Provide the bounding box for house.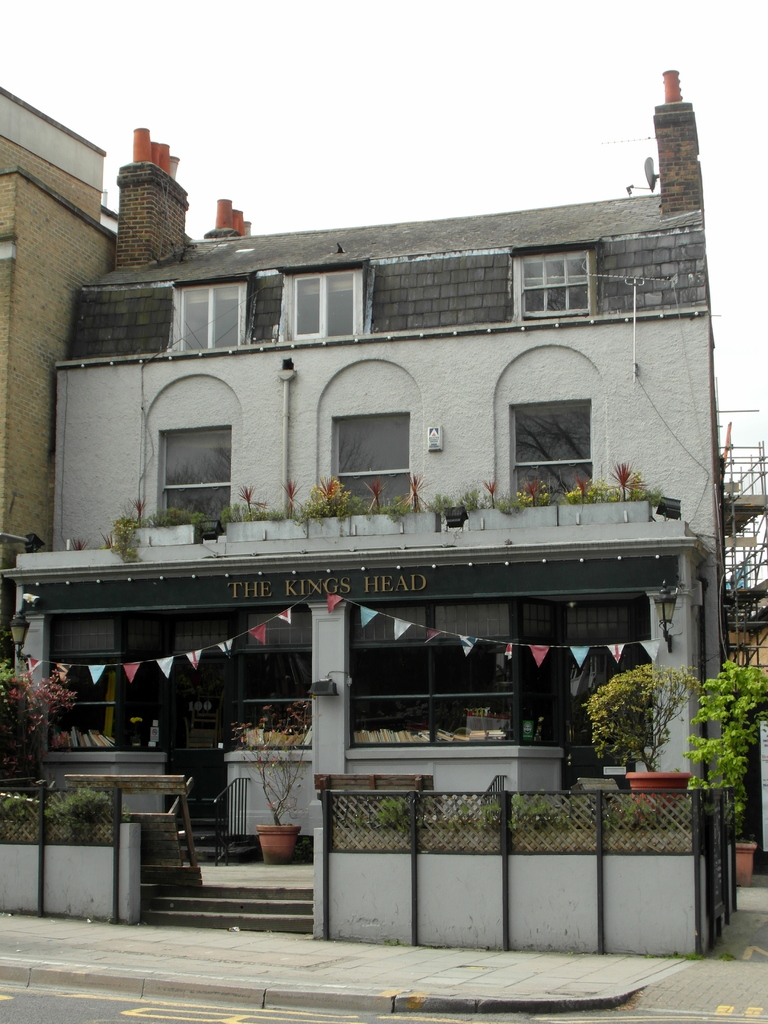
(left=46, top=91, right=739, bottom=899).
